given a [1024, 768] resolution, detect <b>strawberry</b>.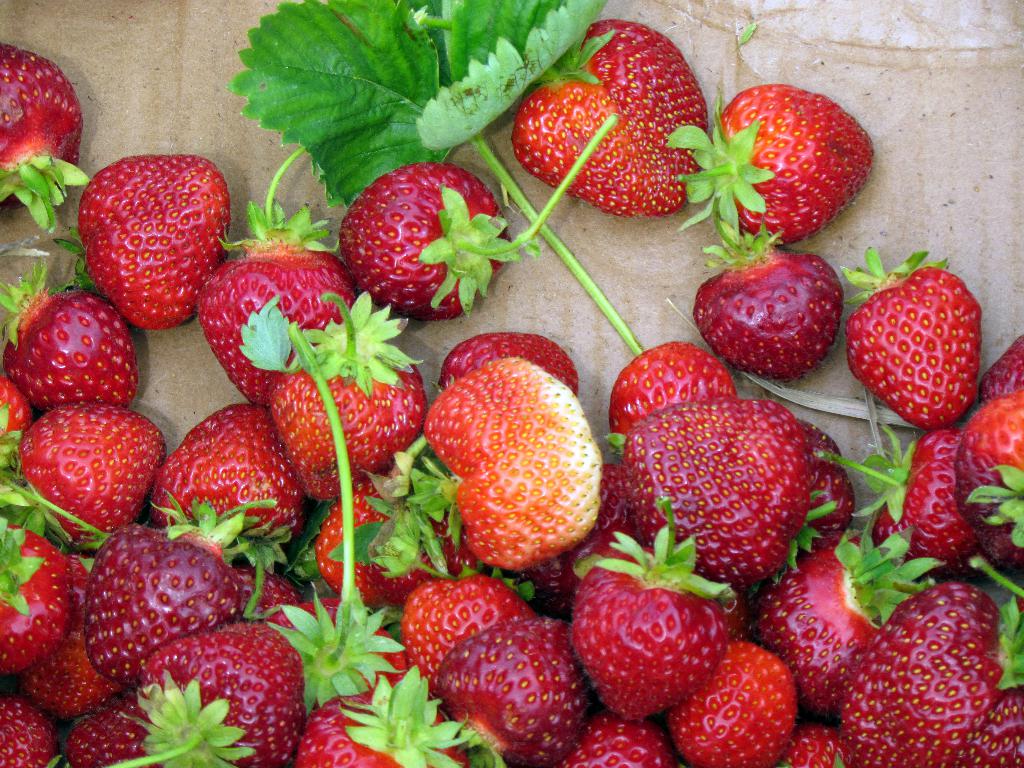
select_region(0, 260, 136, 408).
